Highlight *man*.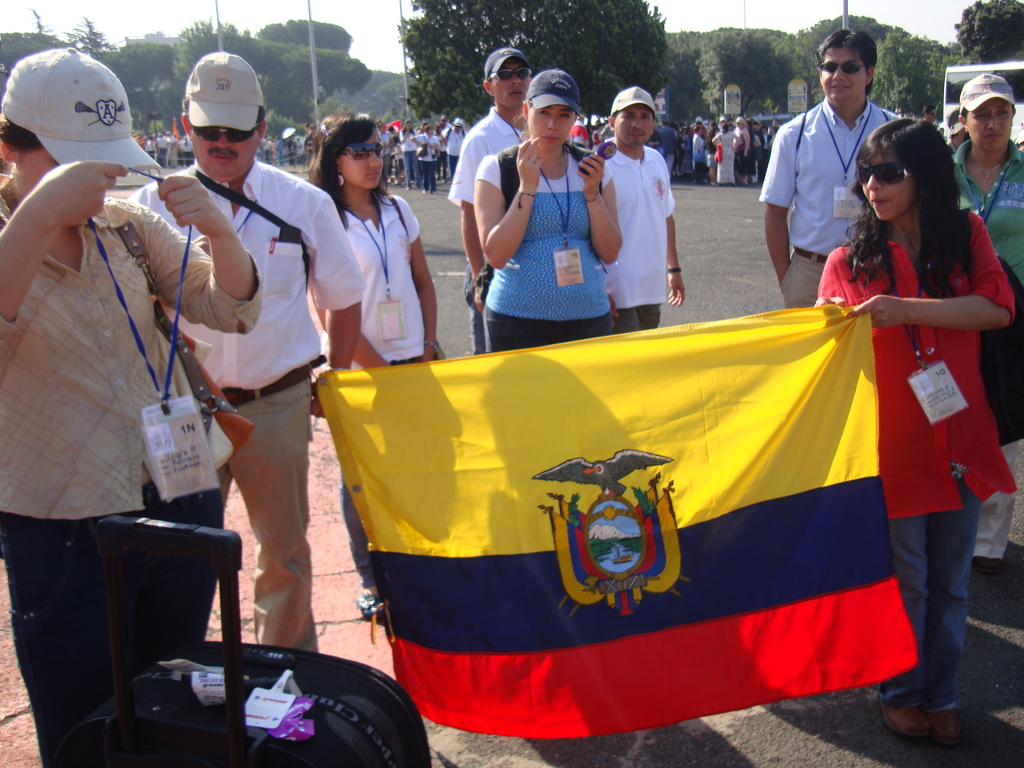
Highlighted region: <region>763, 29, 911, 325</region>.
